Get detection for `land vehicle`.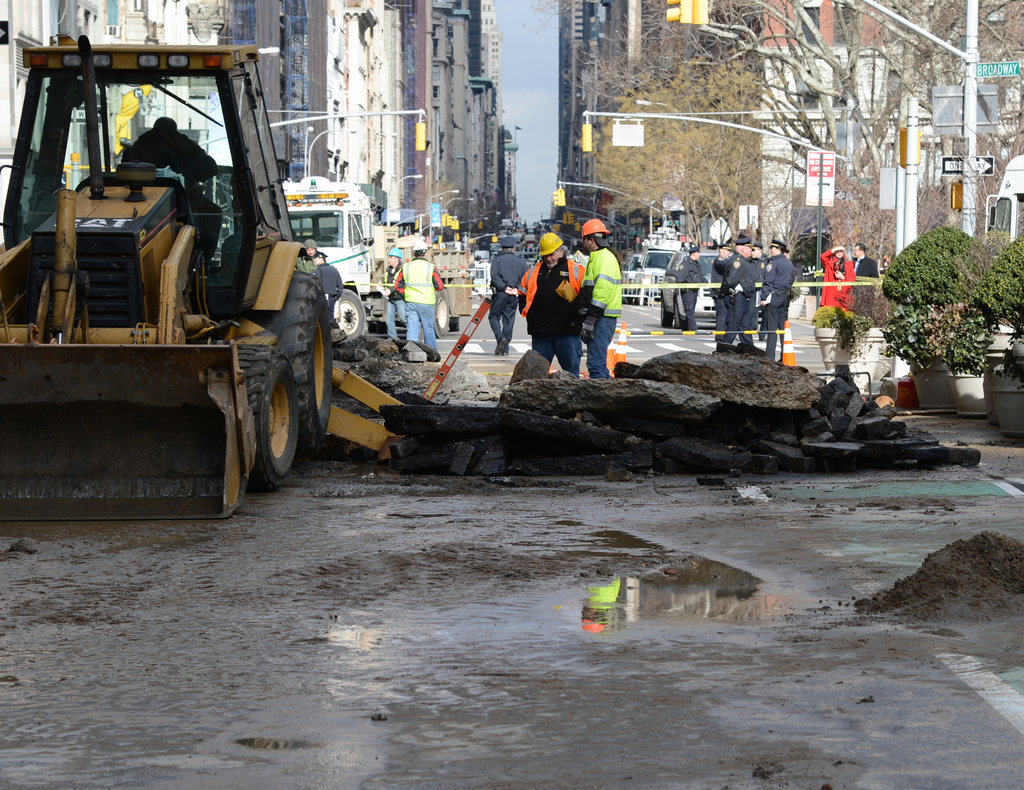
Detection: 981/154/1023/242.
